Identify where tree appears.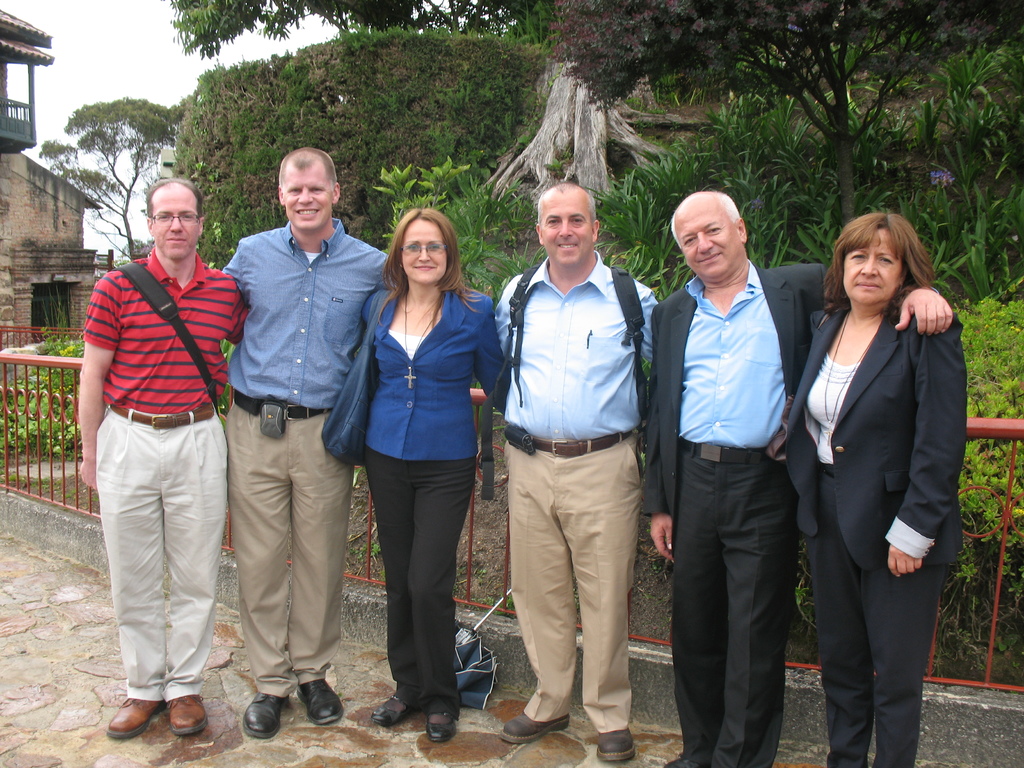
Appears at Rect(174, 0, 535, 60).
